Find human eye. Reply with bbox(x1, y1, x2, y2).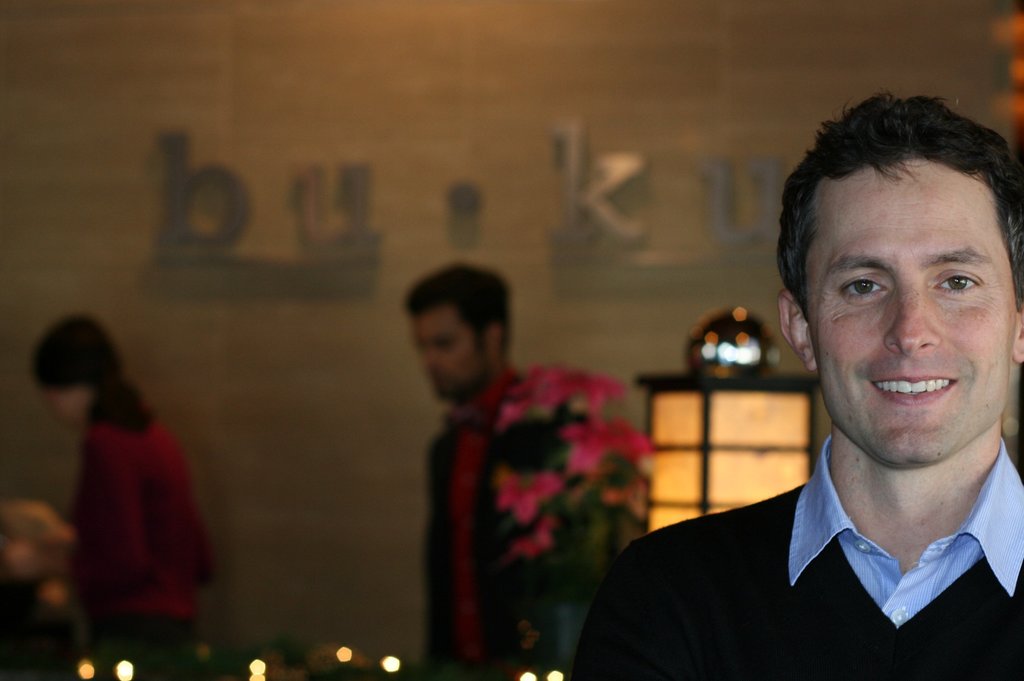
bbox(435, 335, 454, 348).
